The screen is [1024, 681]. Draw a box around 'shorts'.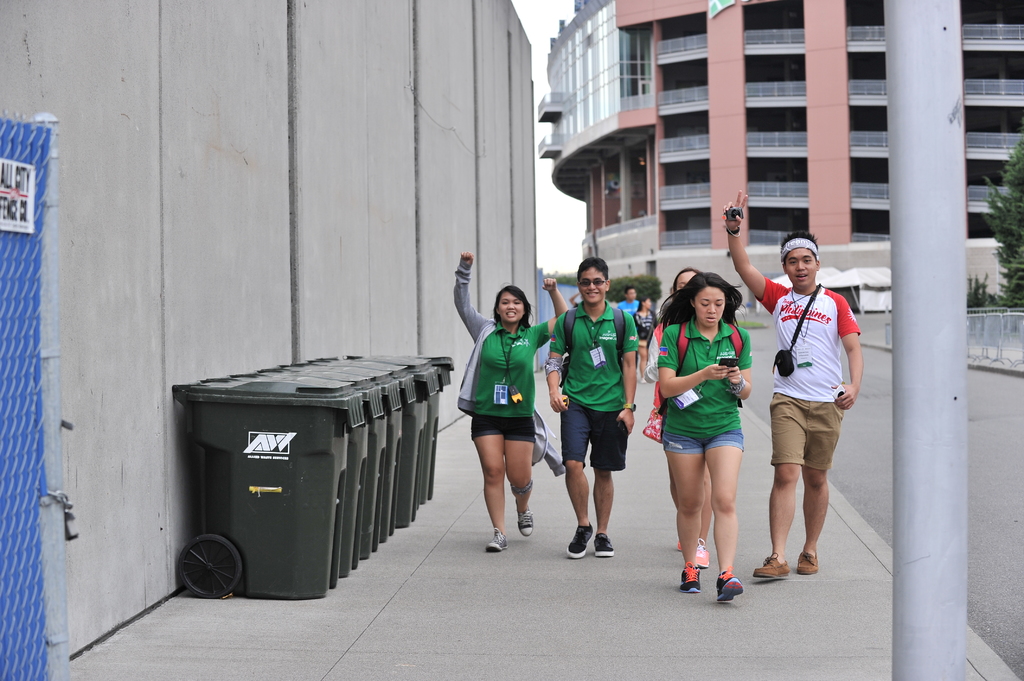
(563, 400, 630, 472).
